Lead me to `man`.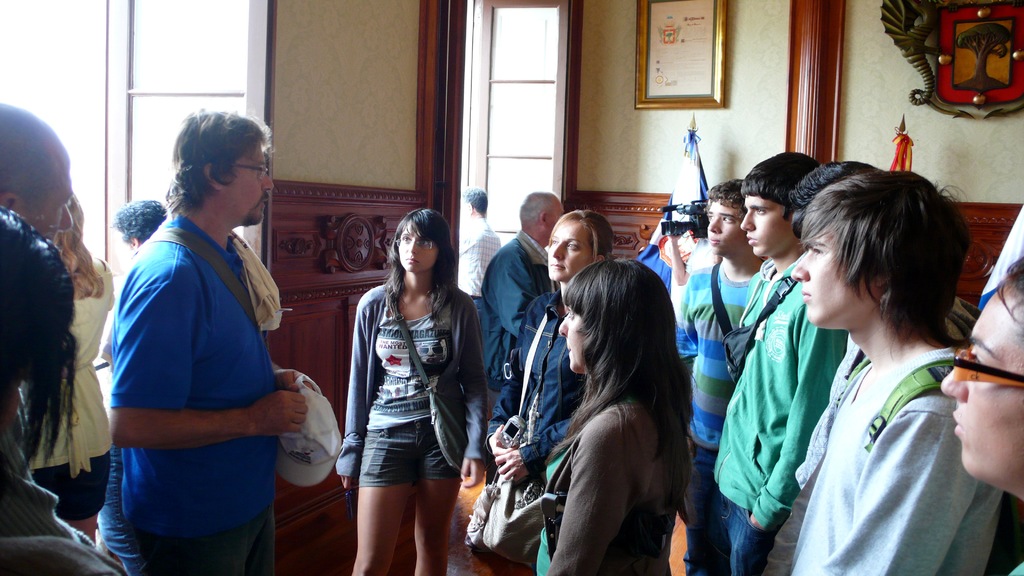
Lead to rect(685, 182, 763, 575).
